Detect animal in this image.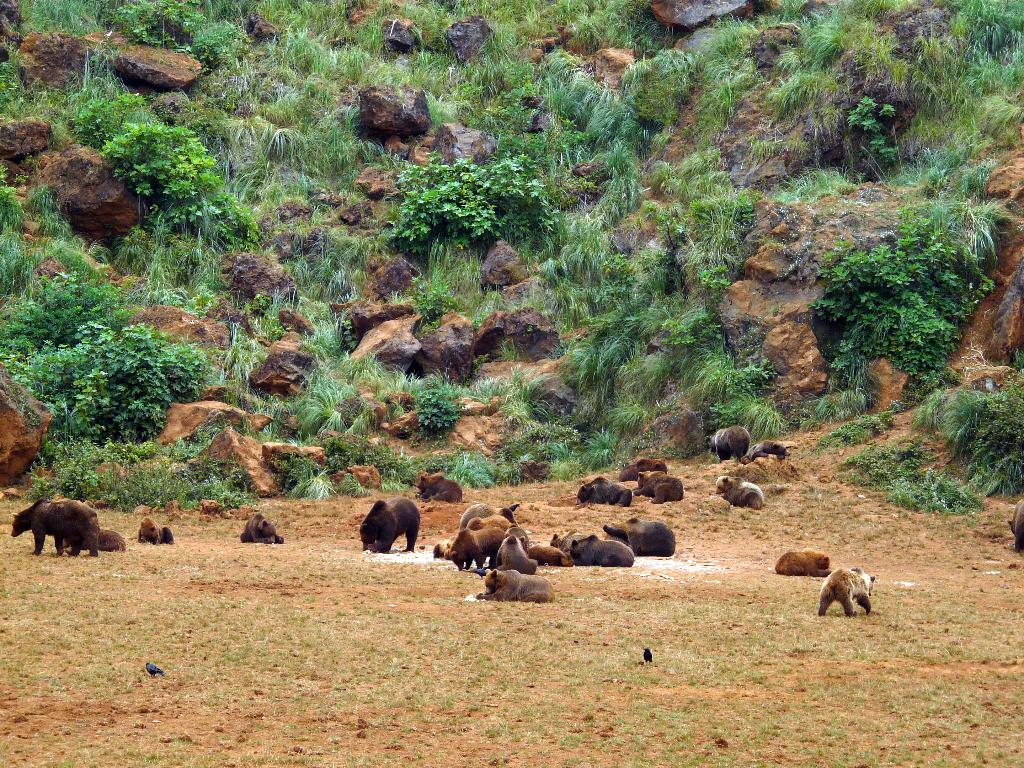
Detection: 747, 436, 789, 463.
